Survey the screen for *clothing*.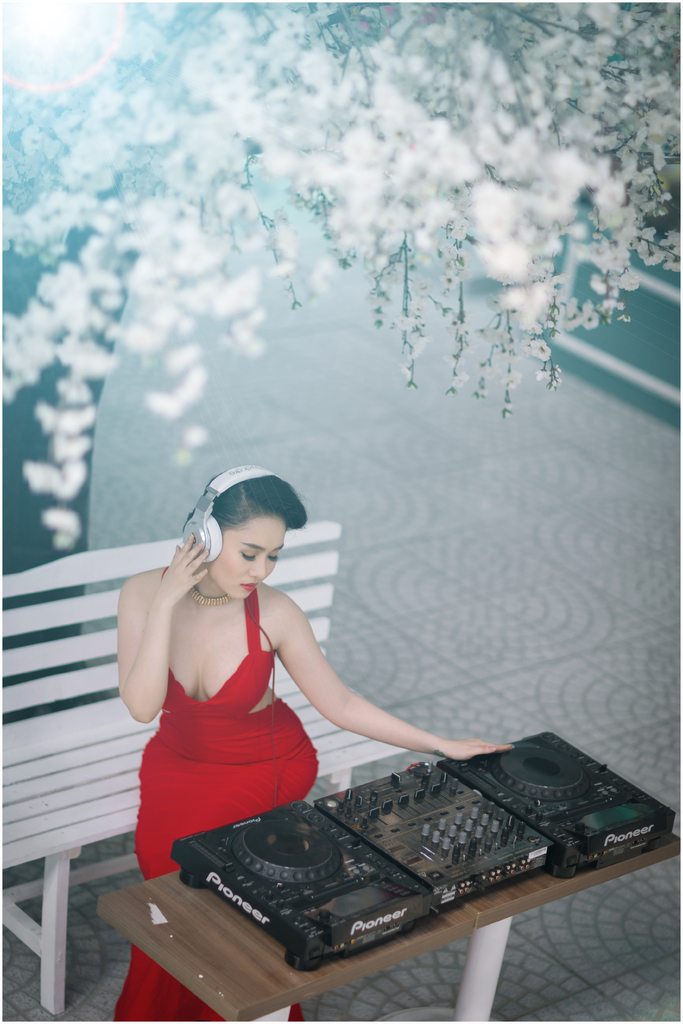
Survey found: 107,580,327,1023.
